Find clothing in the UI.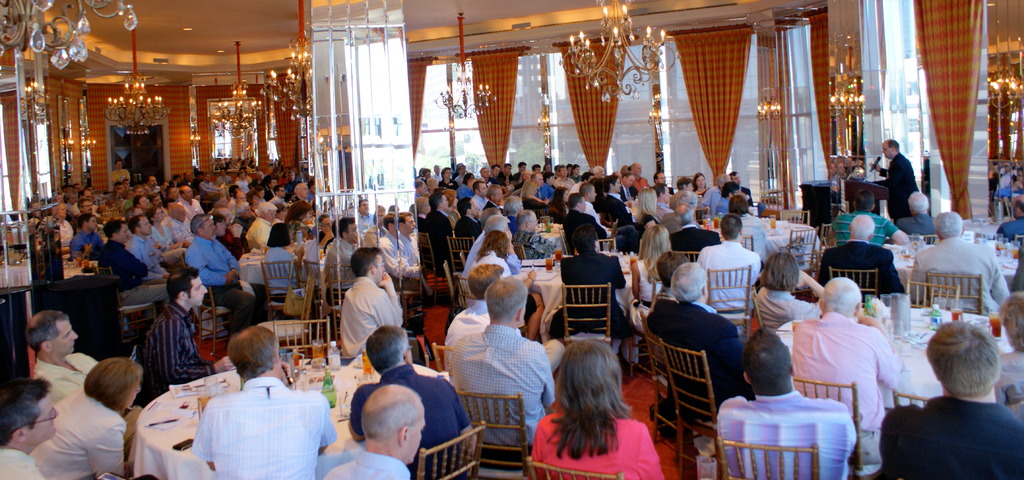
UI element at [436, 292, 502, 391].
